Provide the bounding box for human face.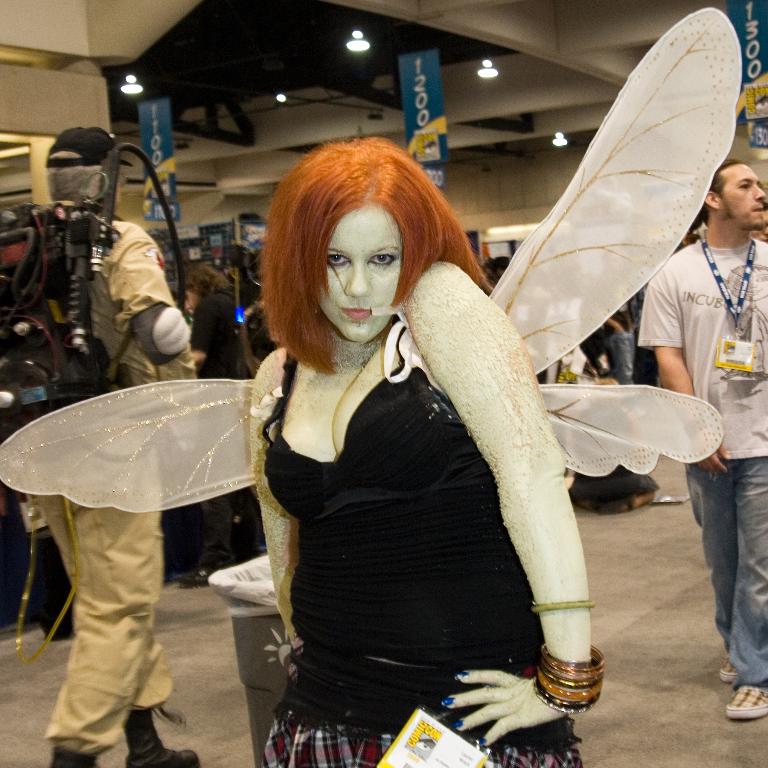
[717, 167, 767, 229].
